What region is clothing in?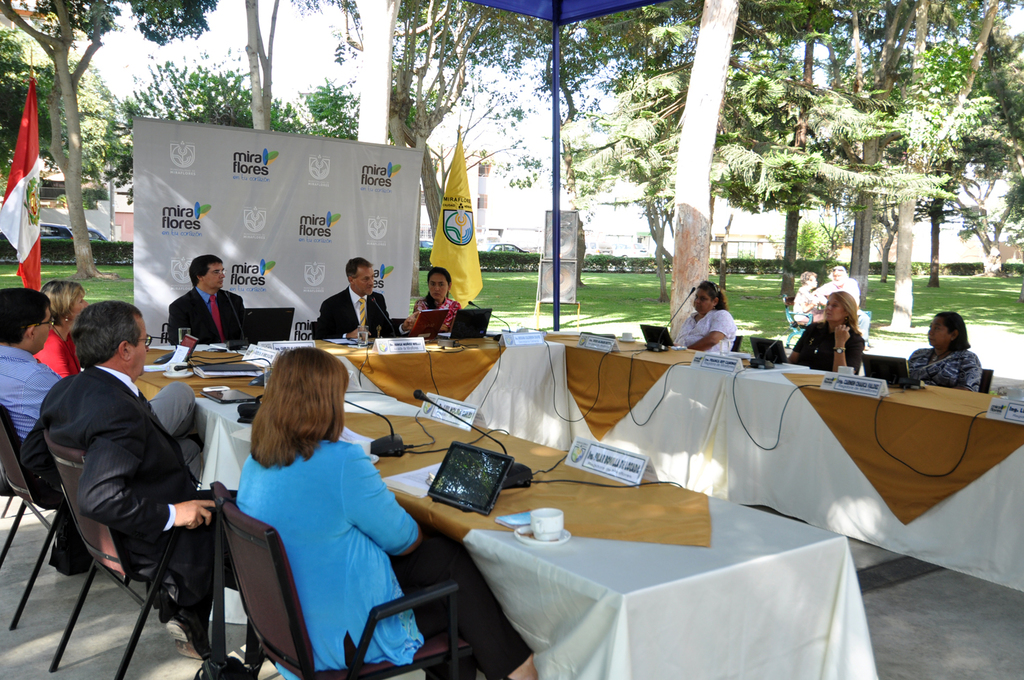
411 294 464 332.
